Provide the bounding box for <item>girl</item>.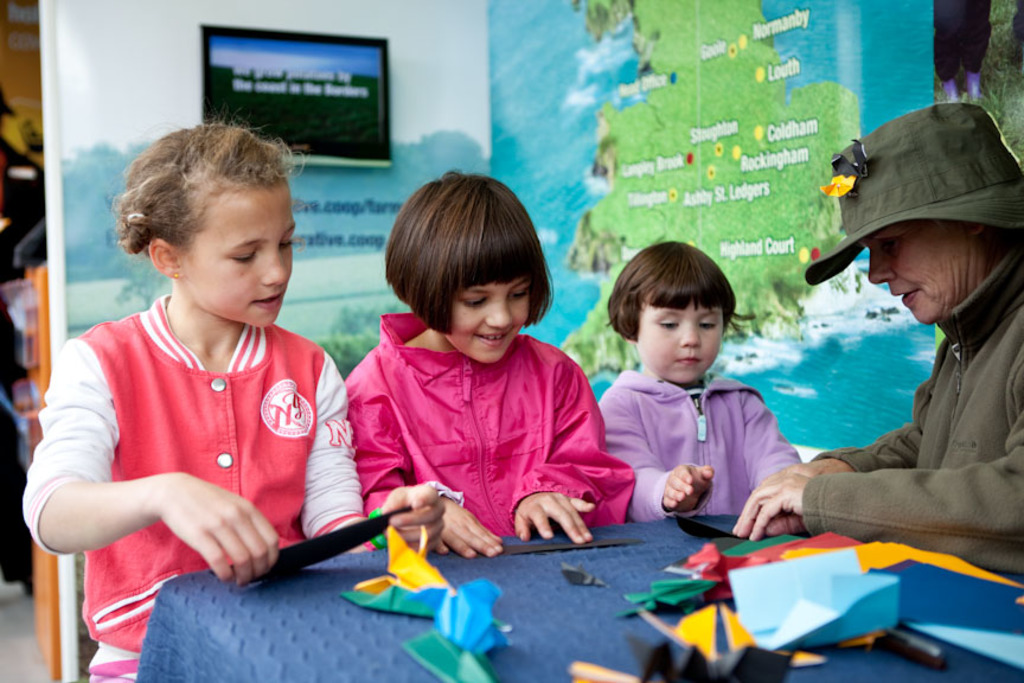
region(23, 115, 444, 682).
